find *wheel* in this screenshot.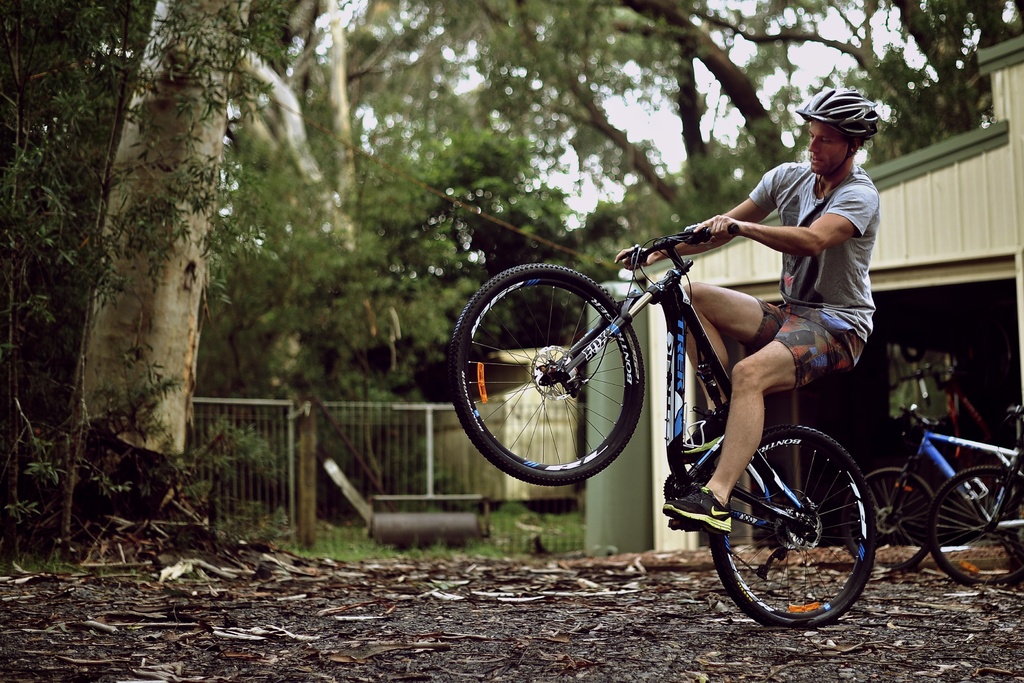
The bounding box for *wheel* is 662 470 691 499.
